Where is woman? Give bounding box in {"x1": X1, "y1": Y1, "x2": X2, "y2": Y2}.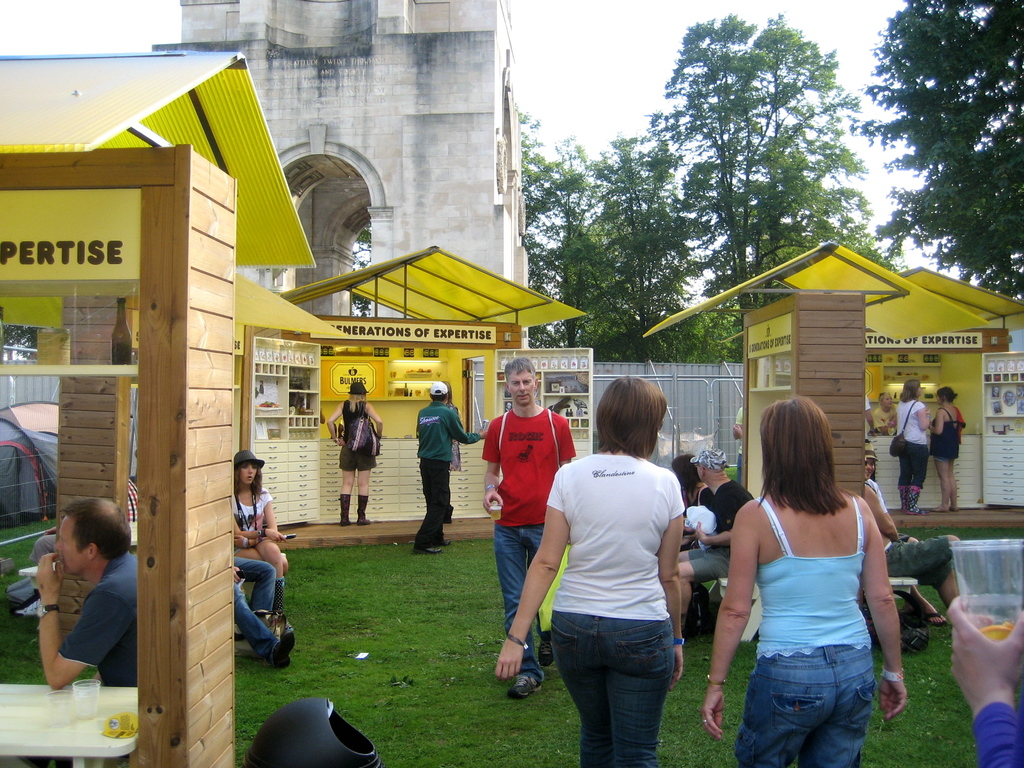
{"x1": 930, "y1": 387, "x2": 959, "y2": 511}.
